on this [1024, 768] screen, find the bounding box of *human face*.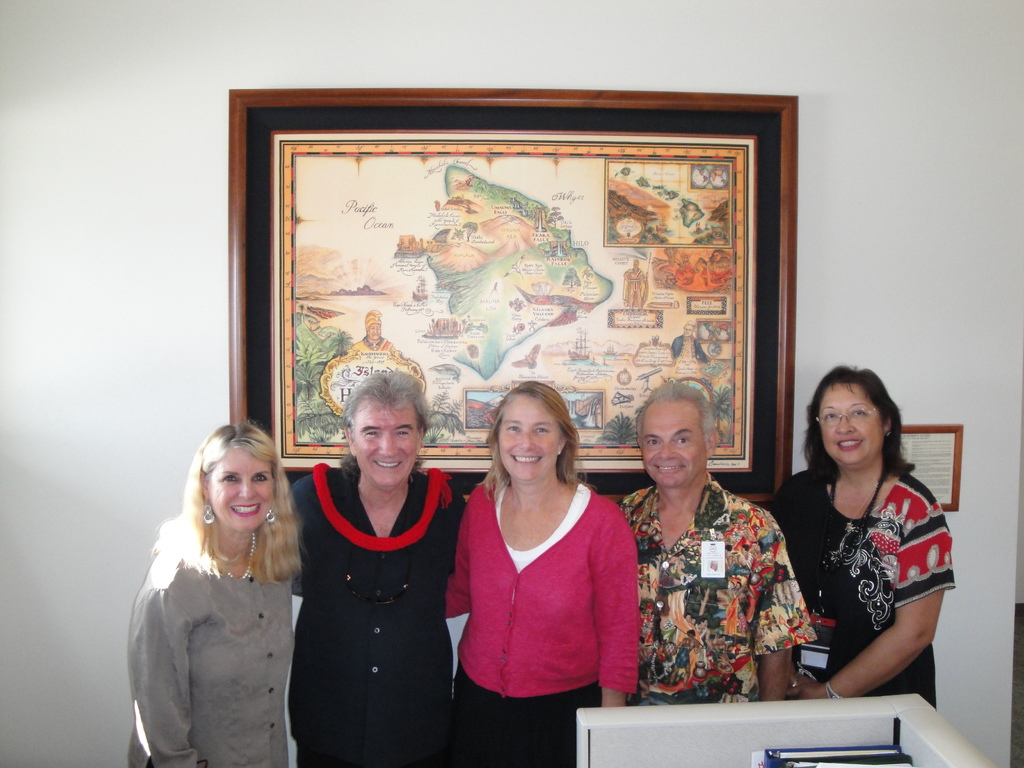
Bounding box: box=[369, 322, 381, 339].
